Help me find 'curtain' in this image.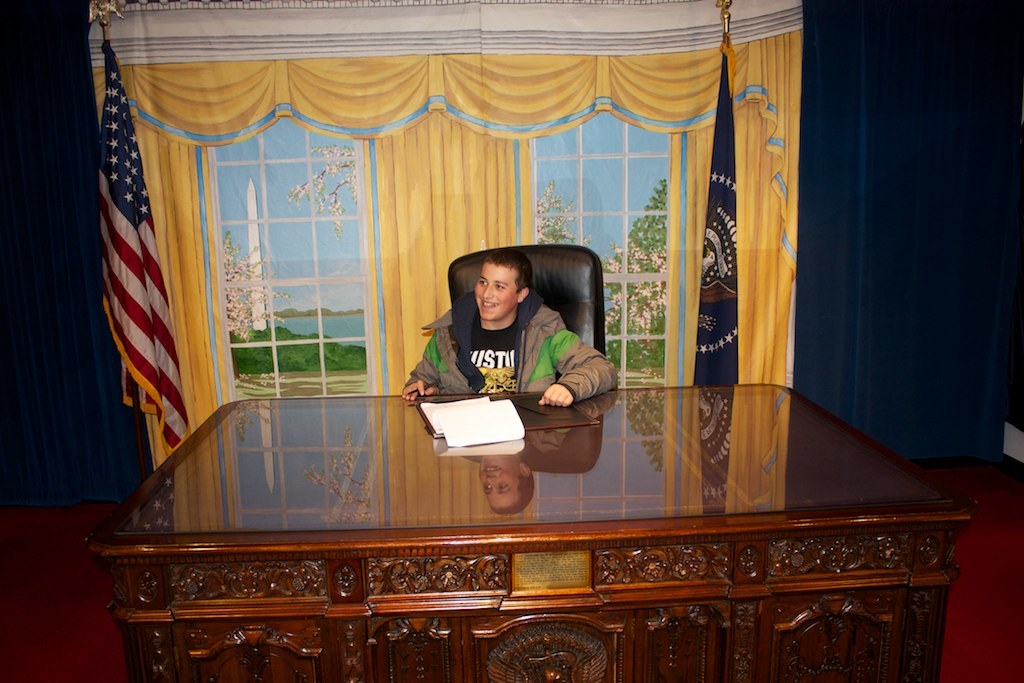
Found it: 0, 0, 154, 524.
